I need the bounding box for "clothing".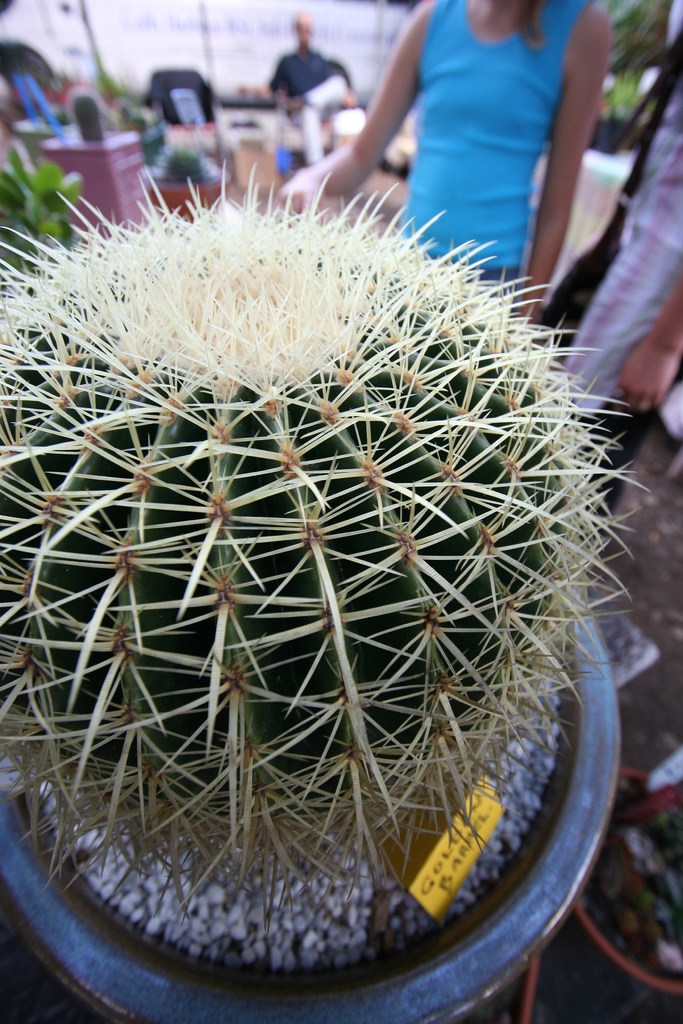
Here it is: locate(413, 0, 616, 300).
